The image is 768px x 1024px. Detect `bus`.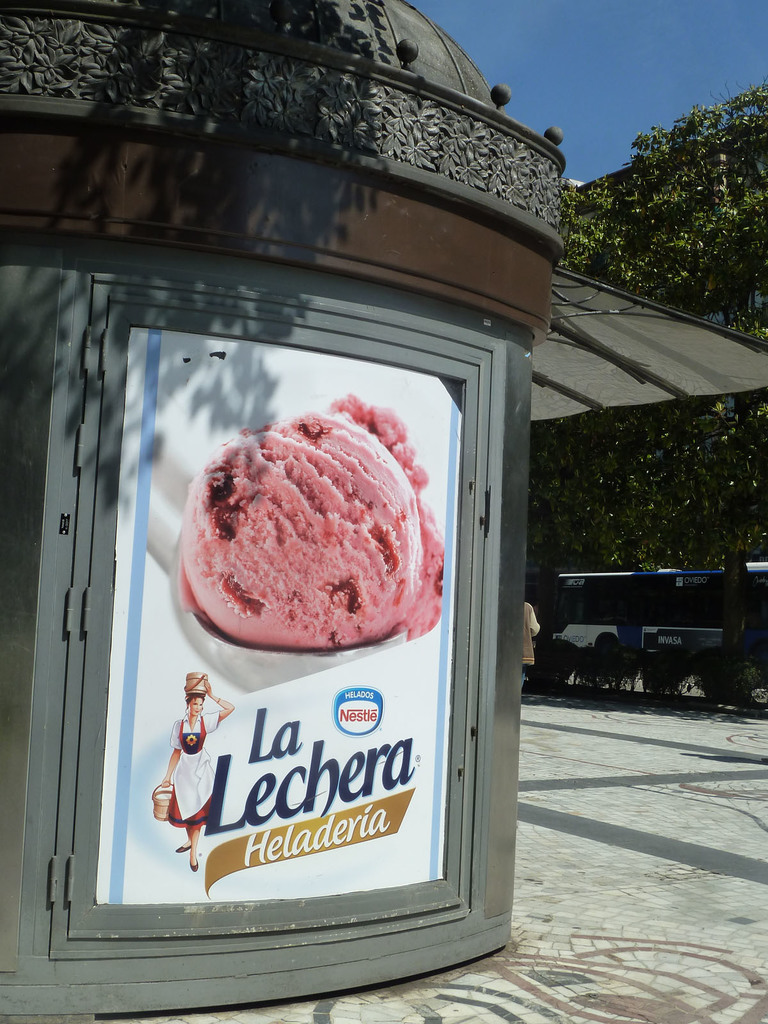
Detection: [x1=546, y1=554, x2=767, y2=686].
